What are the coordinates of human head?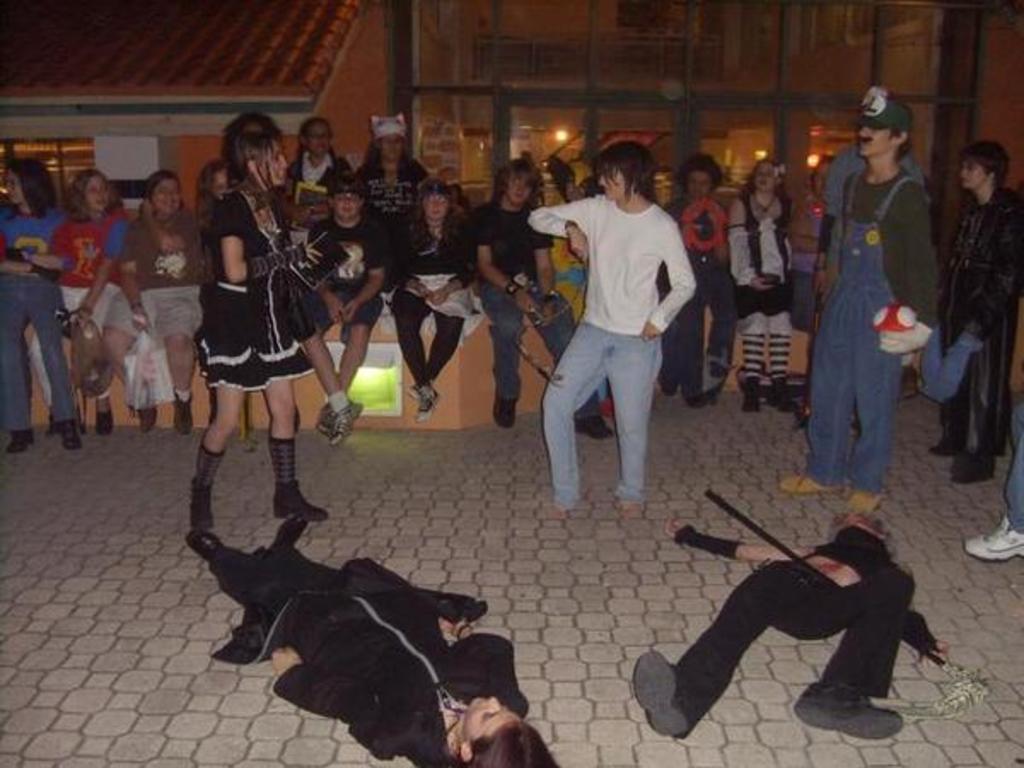
(299,116,331,157).
